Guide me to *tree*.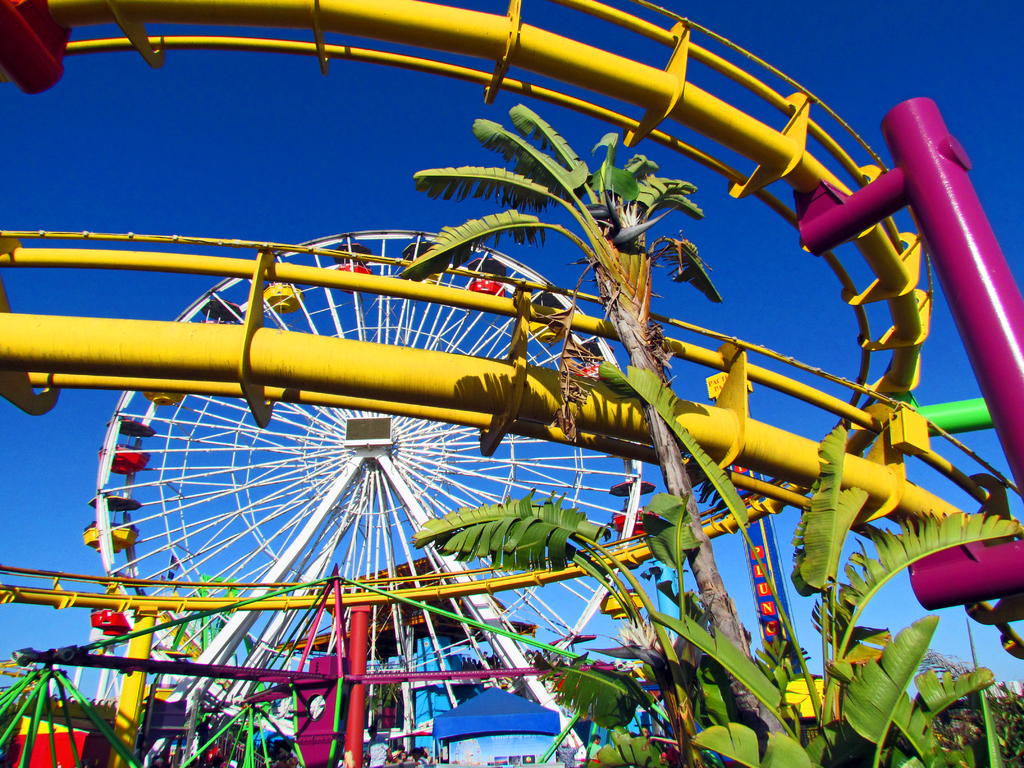
Guidance: 393, 489, 812, 767.
